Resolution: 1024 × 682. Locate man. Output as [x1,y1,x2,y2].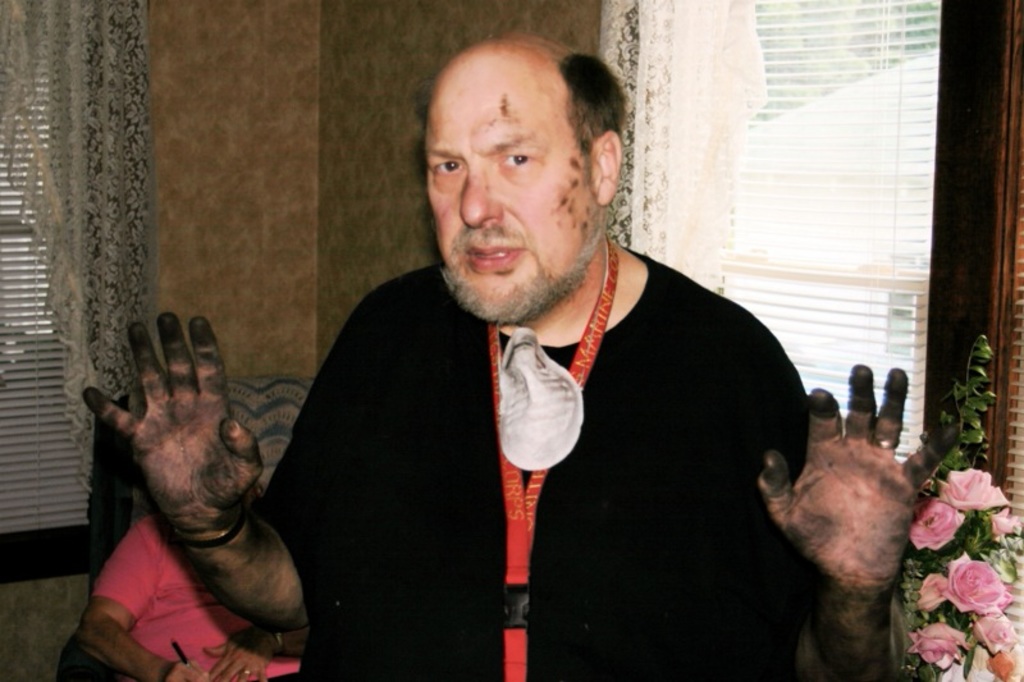
[86,33,960,681].
